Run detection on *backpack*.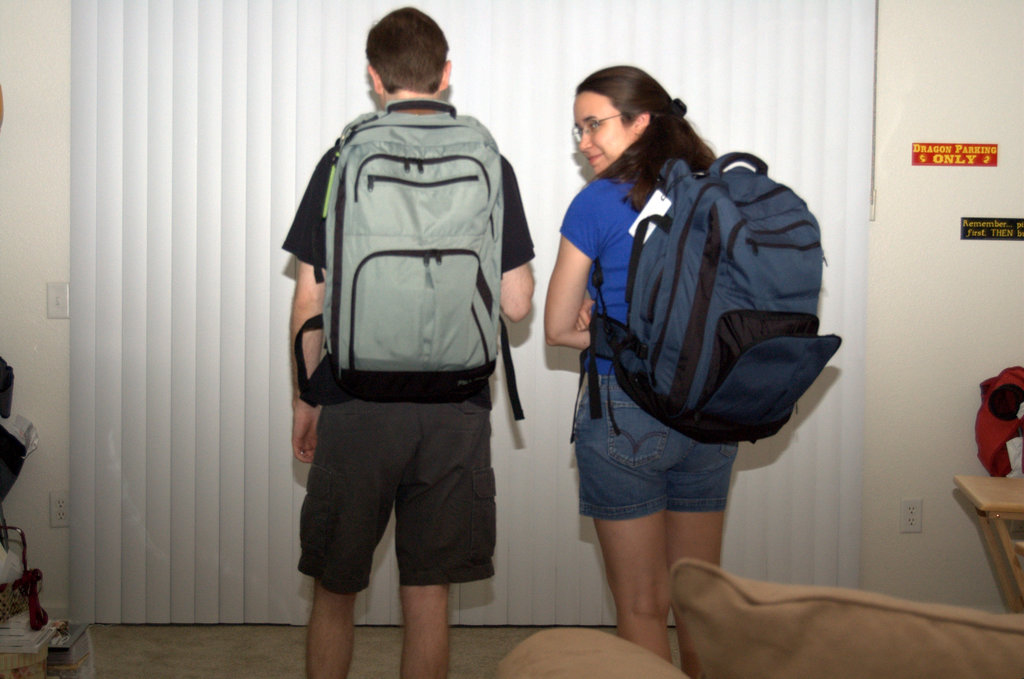
Result: 568,156,847,442.
